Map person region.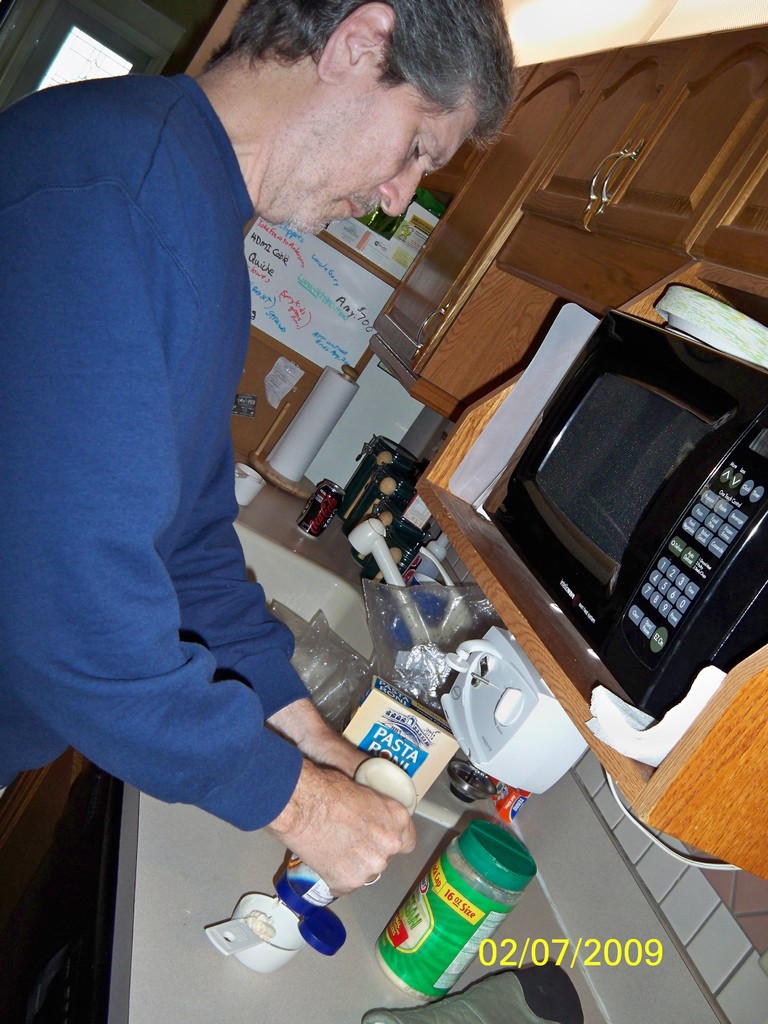
Mapped to [0,0,518,899].
